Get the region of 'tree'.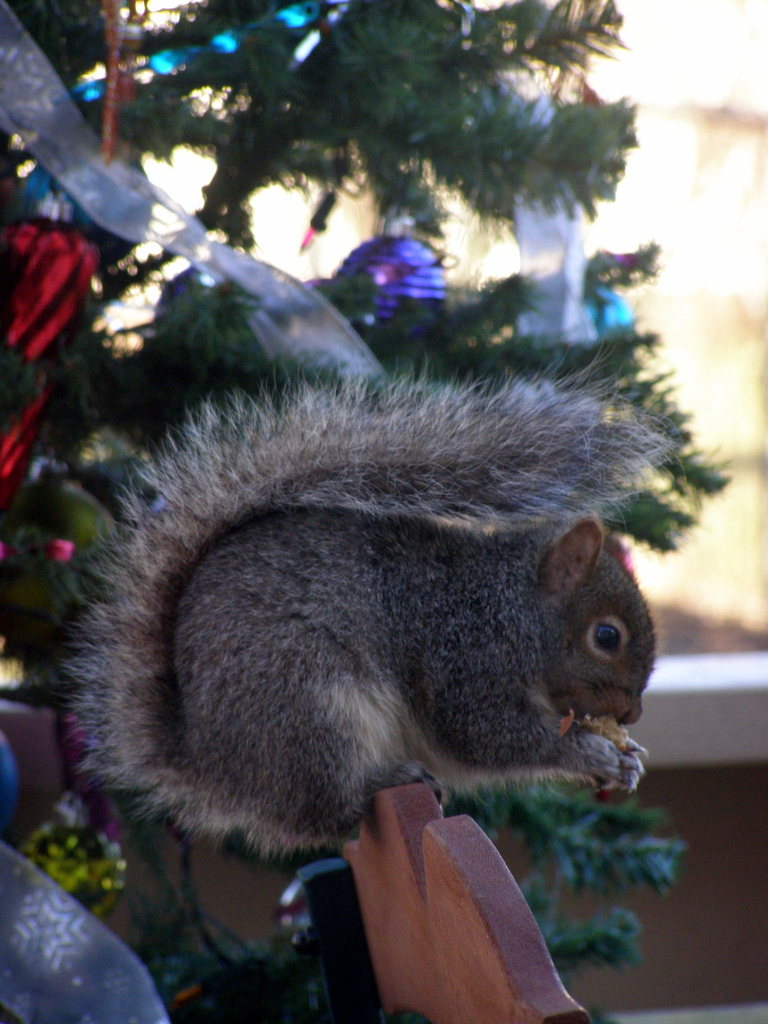
0/0/737/1023.
